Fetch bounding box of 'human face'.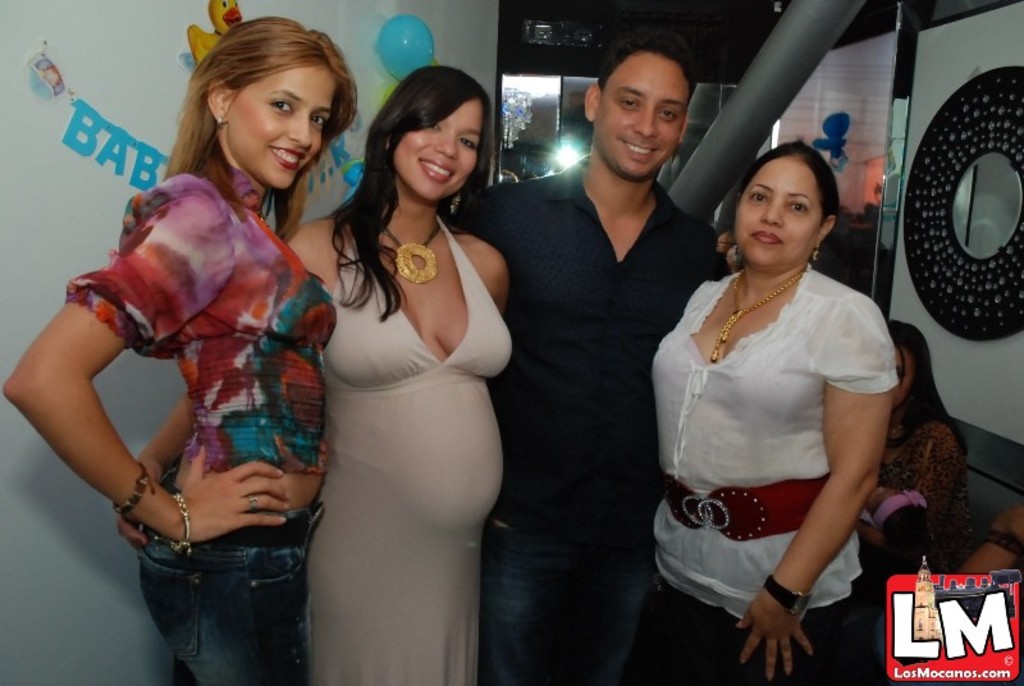
Bbox: region(242, 70, 329, 201).
